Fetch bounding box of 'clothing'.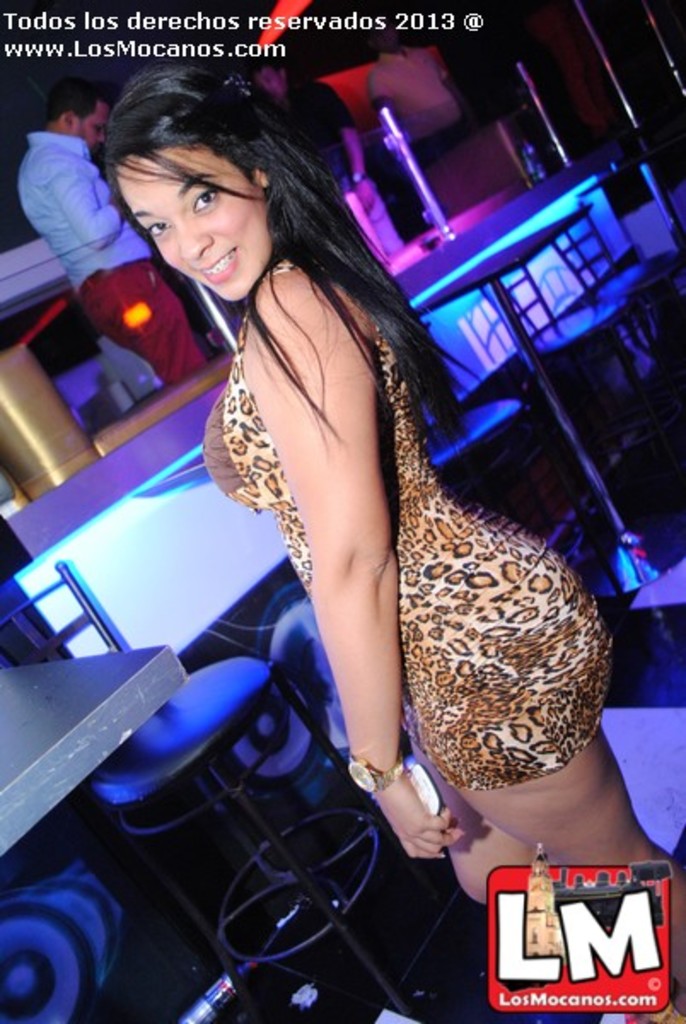
Bbox: bbox=(14, 130, 210, 391).
